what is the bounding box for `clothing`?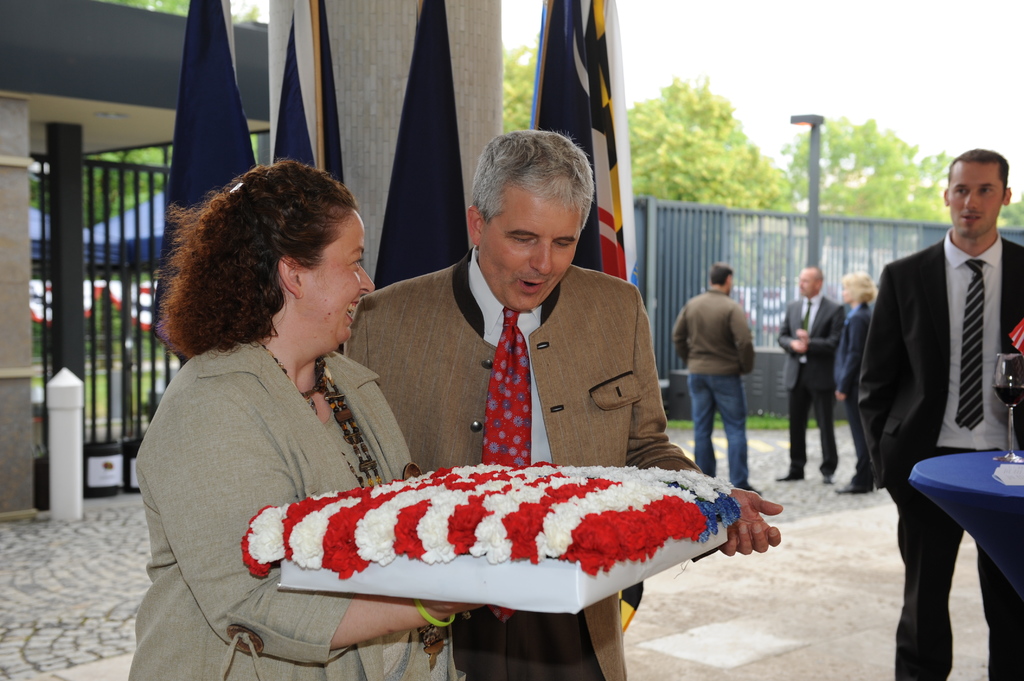
<box>127,332,458,680</box>.
